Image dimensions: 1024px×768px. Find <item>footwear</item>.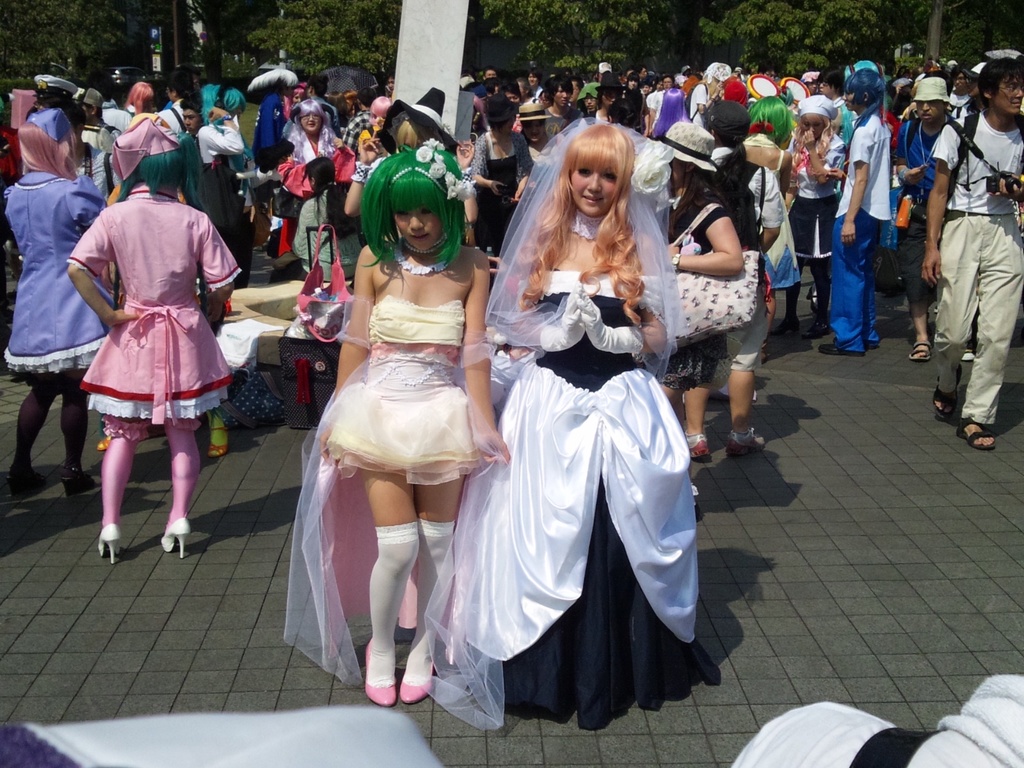
347, 659, 431, 729.
